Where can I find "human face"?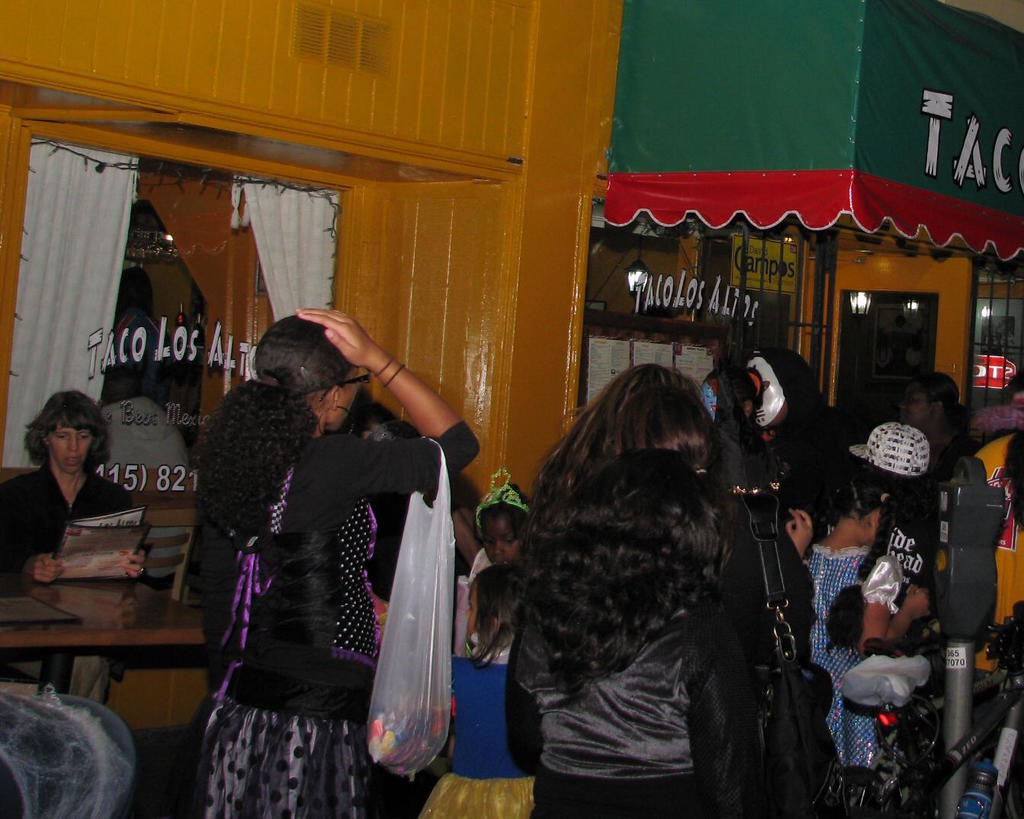
You can find it at bbox=(335, 364, 360, 429).
